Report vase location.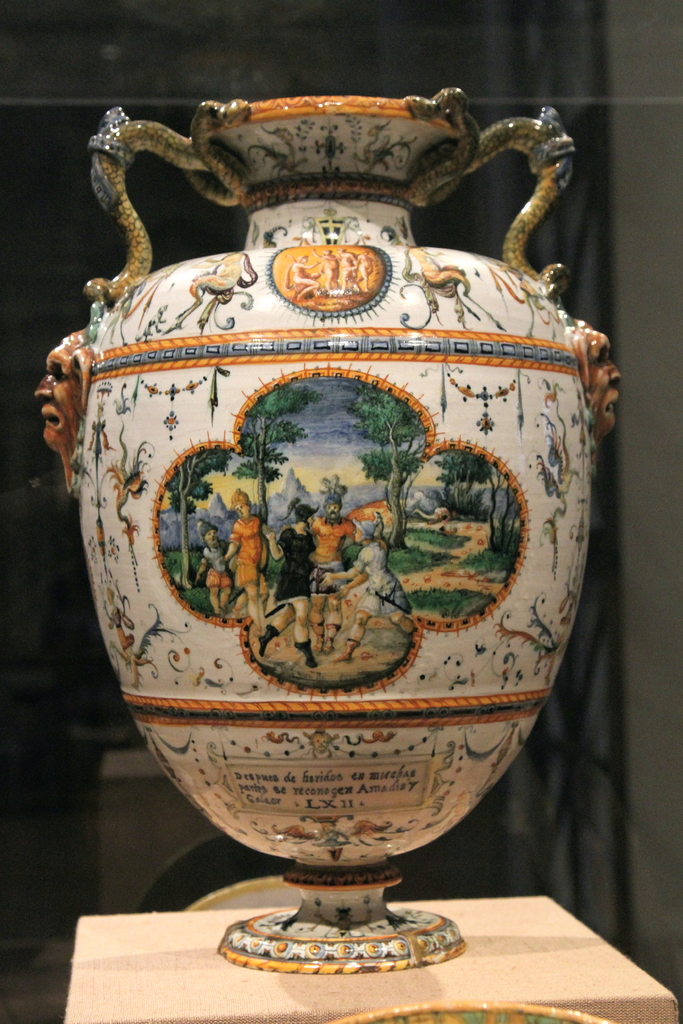
Report: Rect(35, 80, 621, 970).
